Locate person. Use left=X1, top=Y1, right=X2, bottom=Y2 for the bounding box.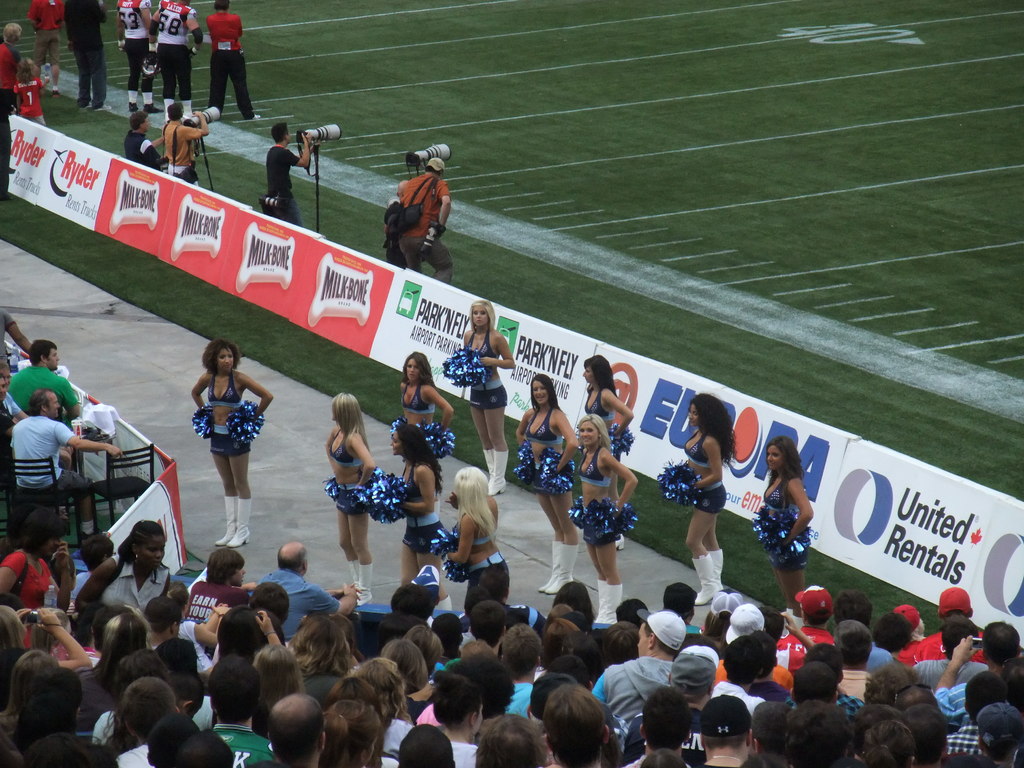
left=202, top=0, right=257, bottom=120.
